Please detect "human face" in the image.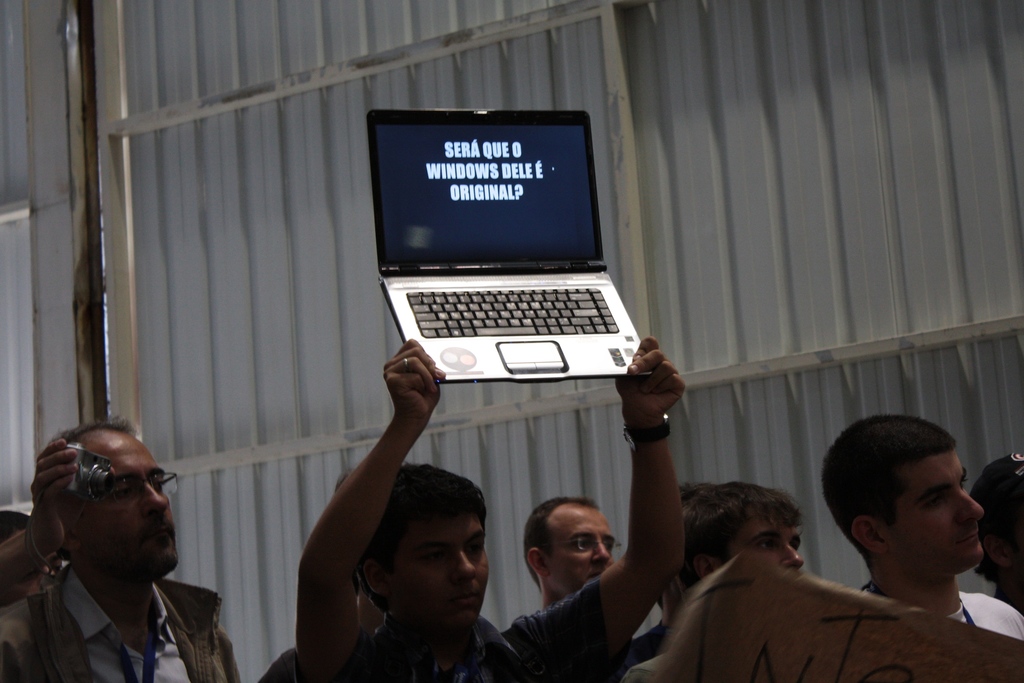
select_region(886, 451, 985, 573).
